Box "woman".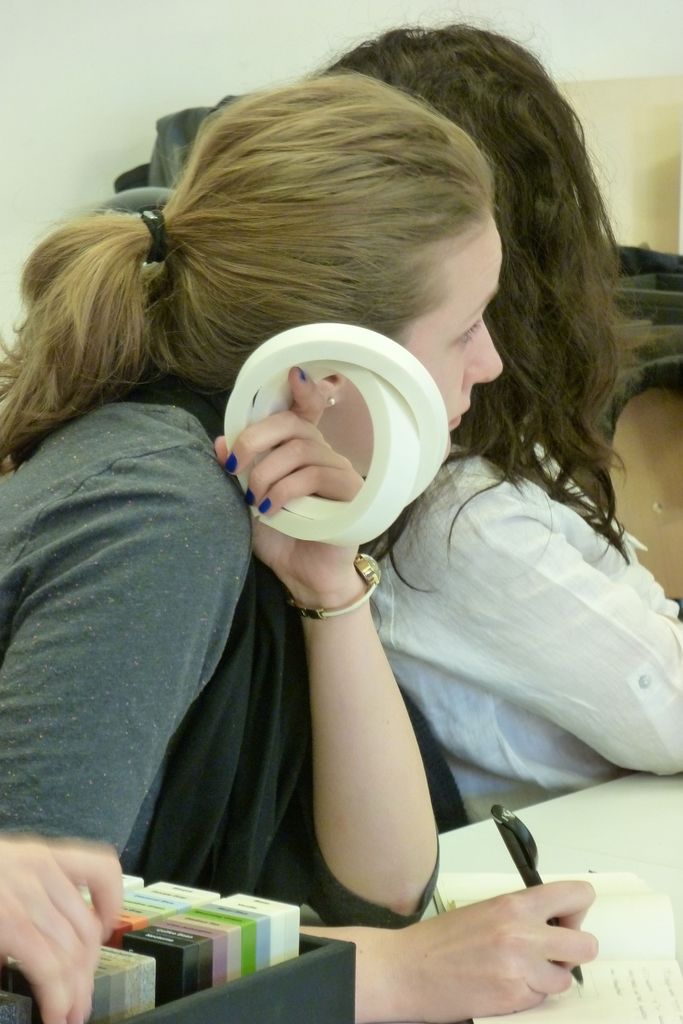
[left=332, top=15, right=682, bottom=824].
